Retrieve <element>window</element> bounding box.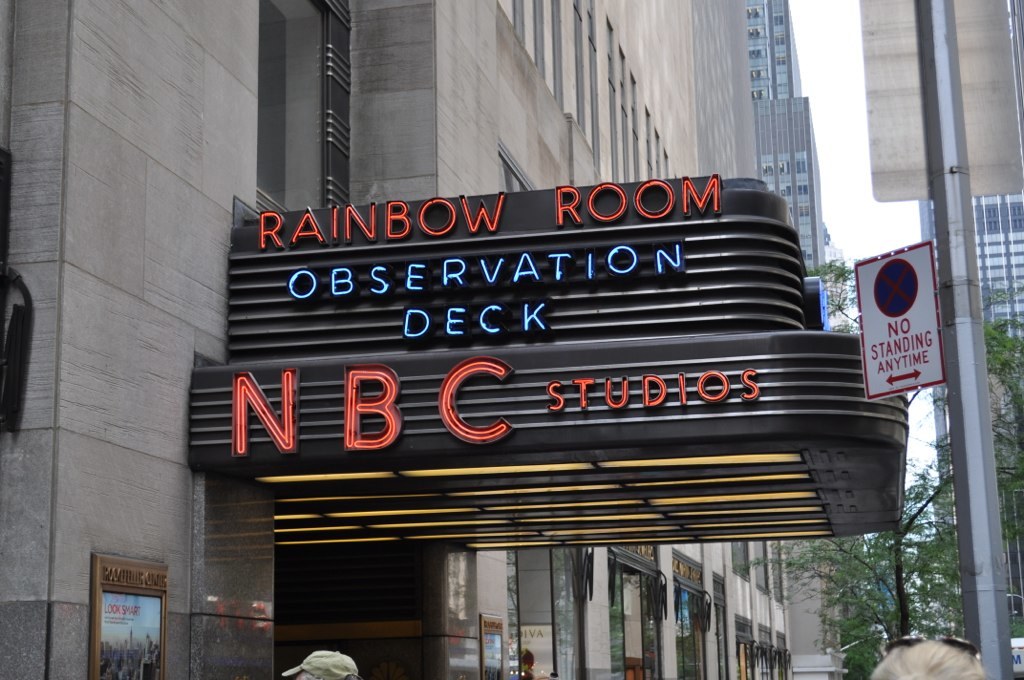
Bounding box: box(797, 203, 807, 220).
